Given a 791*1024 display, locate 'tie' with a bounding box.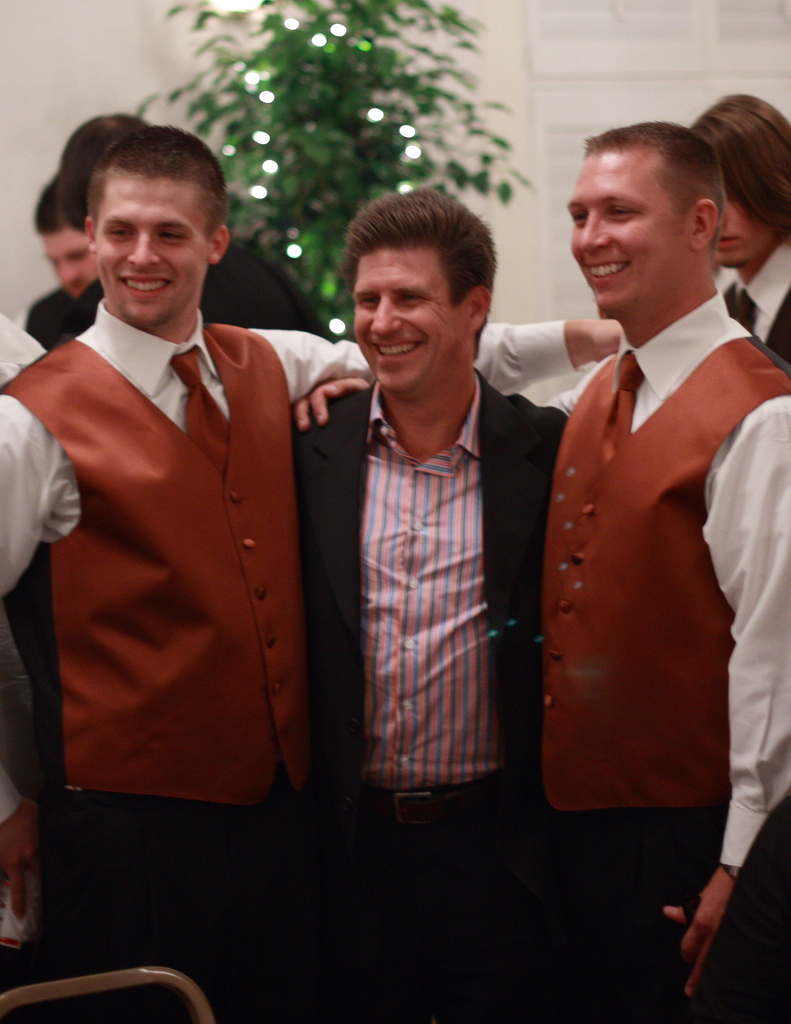
Located: pyautogui.locateOnScreen(605, 356, 643, 452).
